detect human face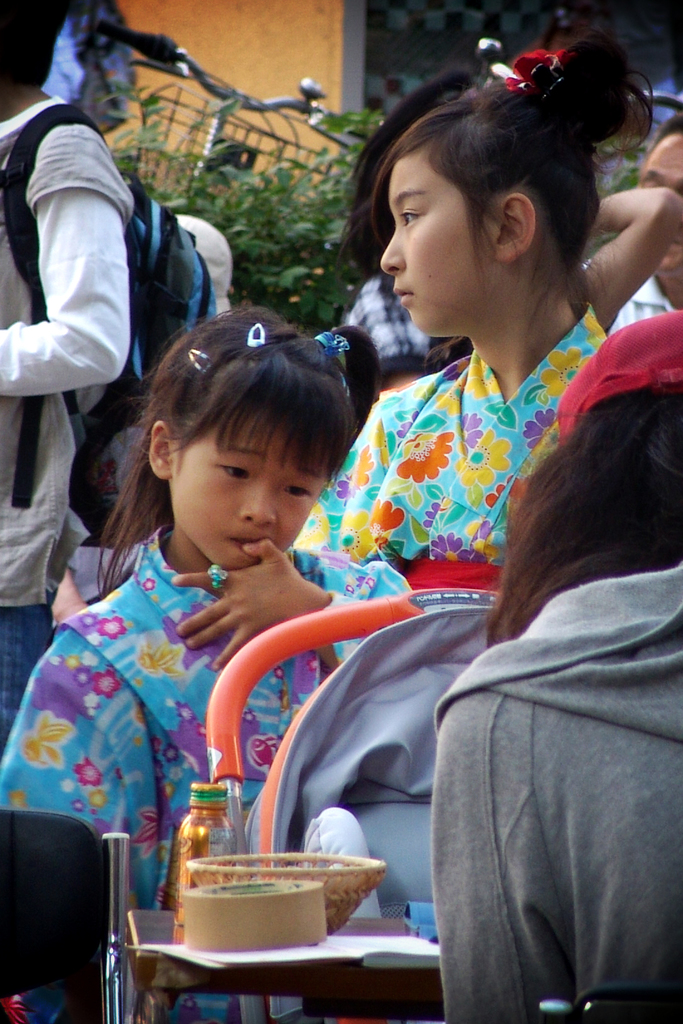
<region>172, 410, 337, 568</region>
